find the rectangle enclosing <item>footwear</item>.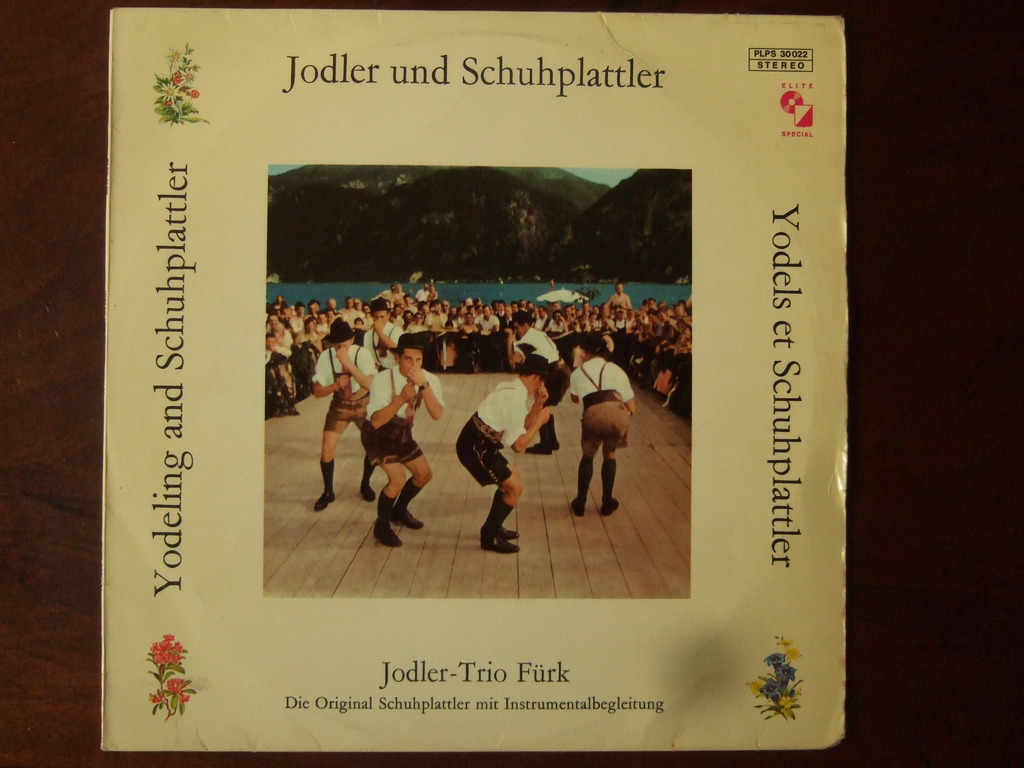
x1=394, y1=510, x2=420, y2=531.
